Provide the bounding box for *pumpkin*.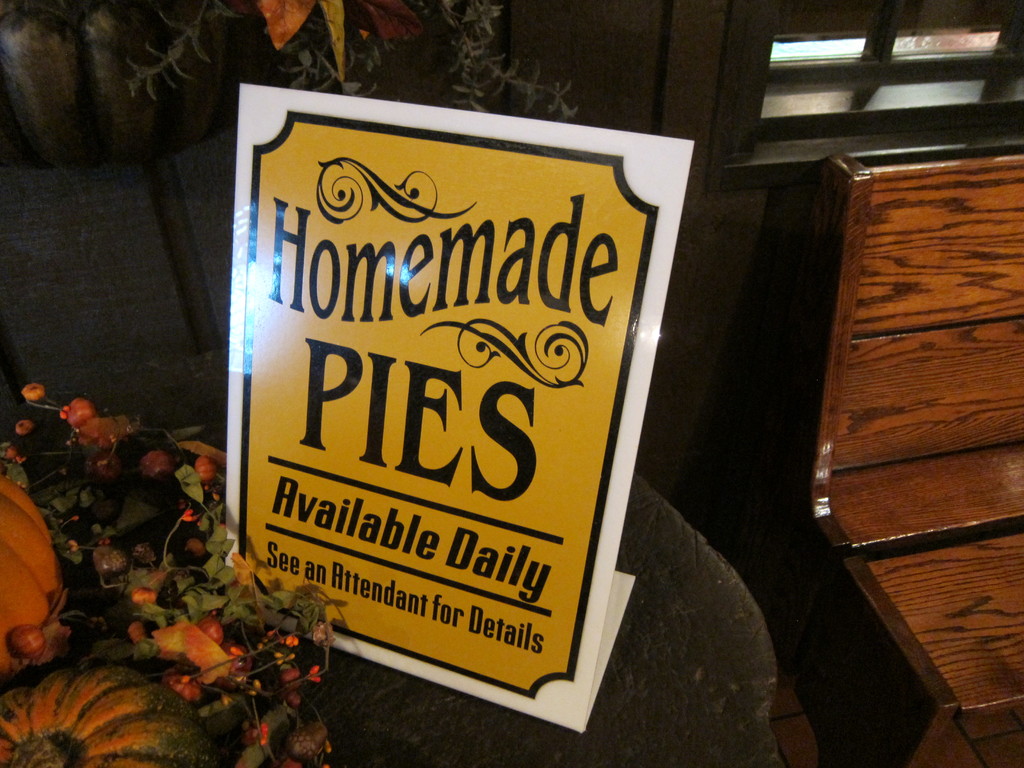
x1=0, y1=653, x2=225, y2=767.
